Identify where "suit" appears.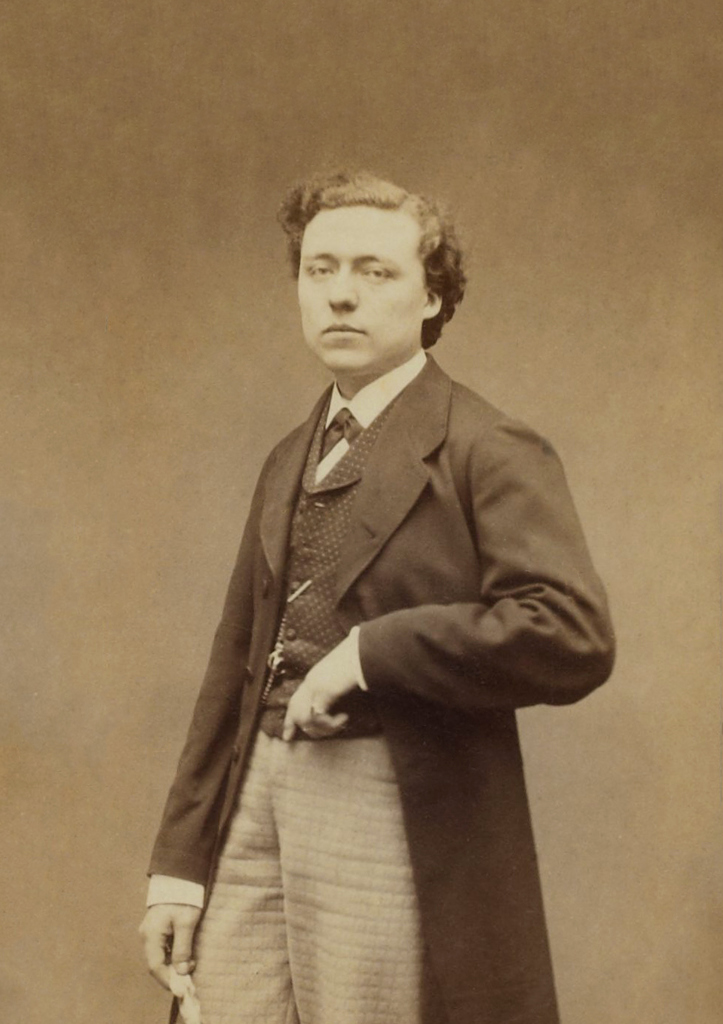
Appears at box(115, 329, 592, 1001).
